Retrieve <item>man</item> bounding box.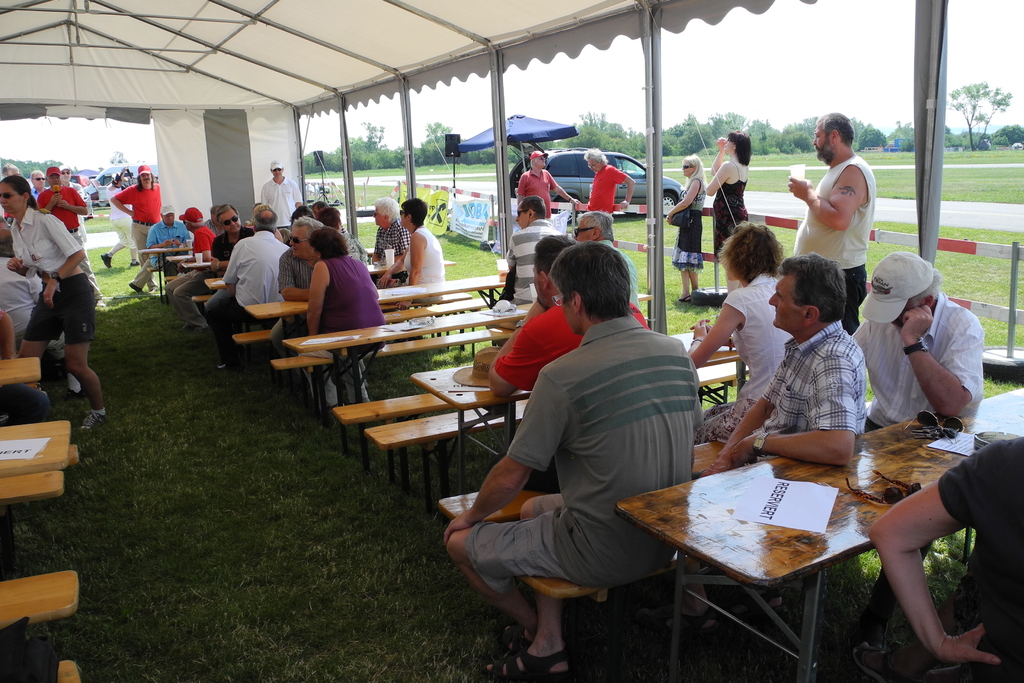
Bounding box: crop(38, 164, 107, 313).
